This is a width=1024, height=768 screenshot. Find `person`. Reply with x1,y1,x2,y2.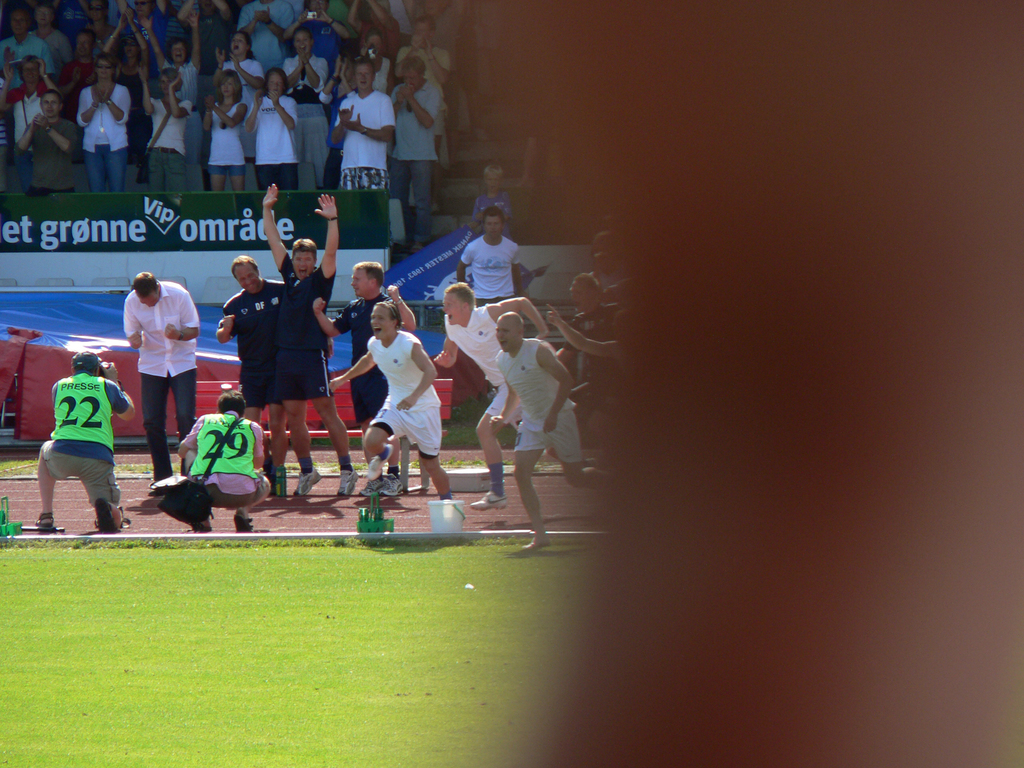
67,44,131,187.
